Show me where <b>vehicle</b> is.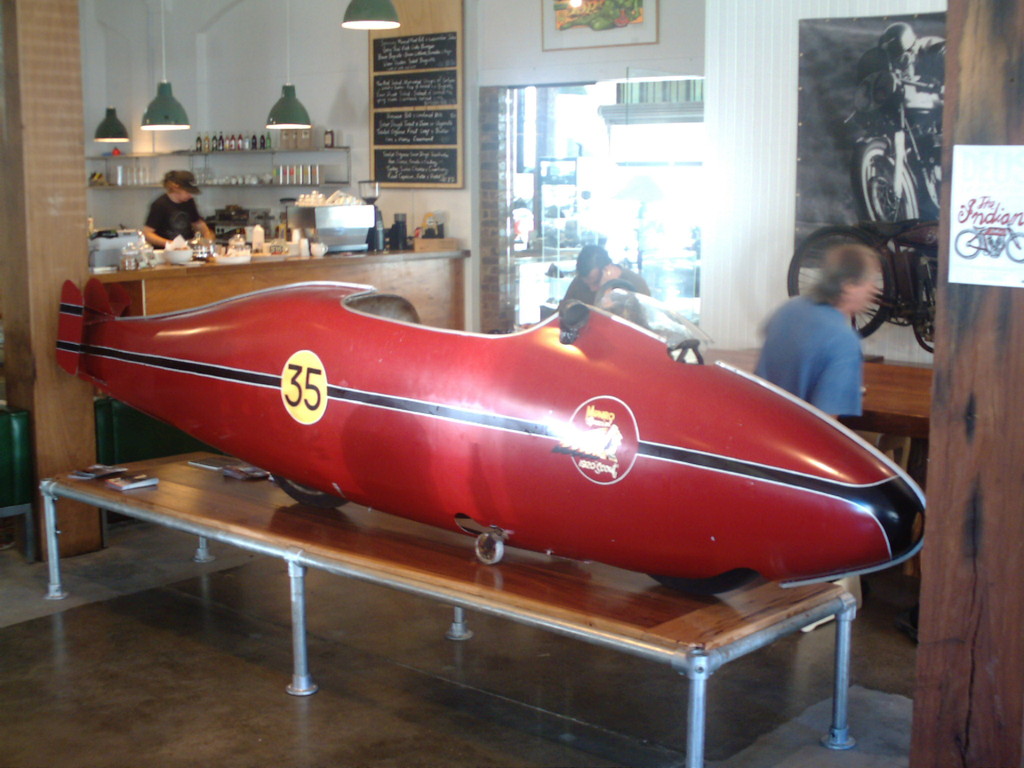
<b>vehicle</b> is at box=[956, 221, 1023, 268].
